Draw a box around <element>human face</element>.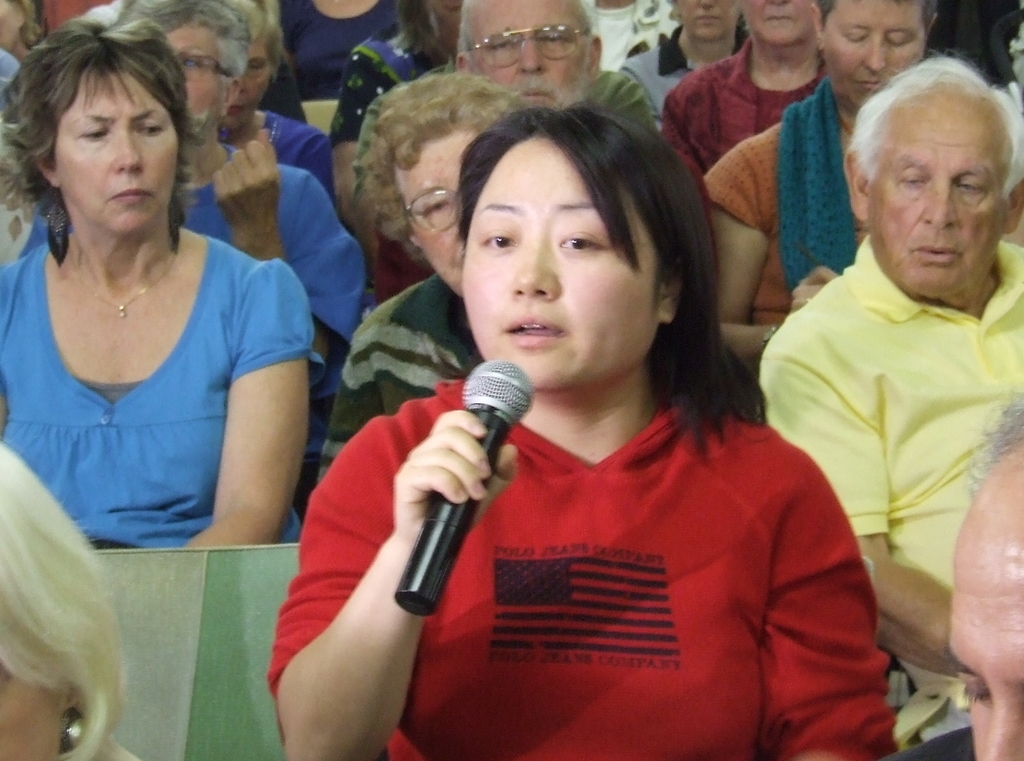
x1=479 y1=1 x2=584 y2=109.
